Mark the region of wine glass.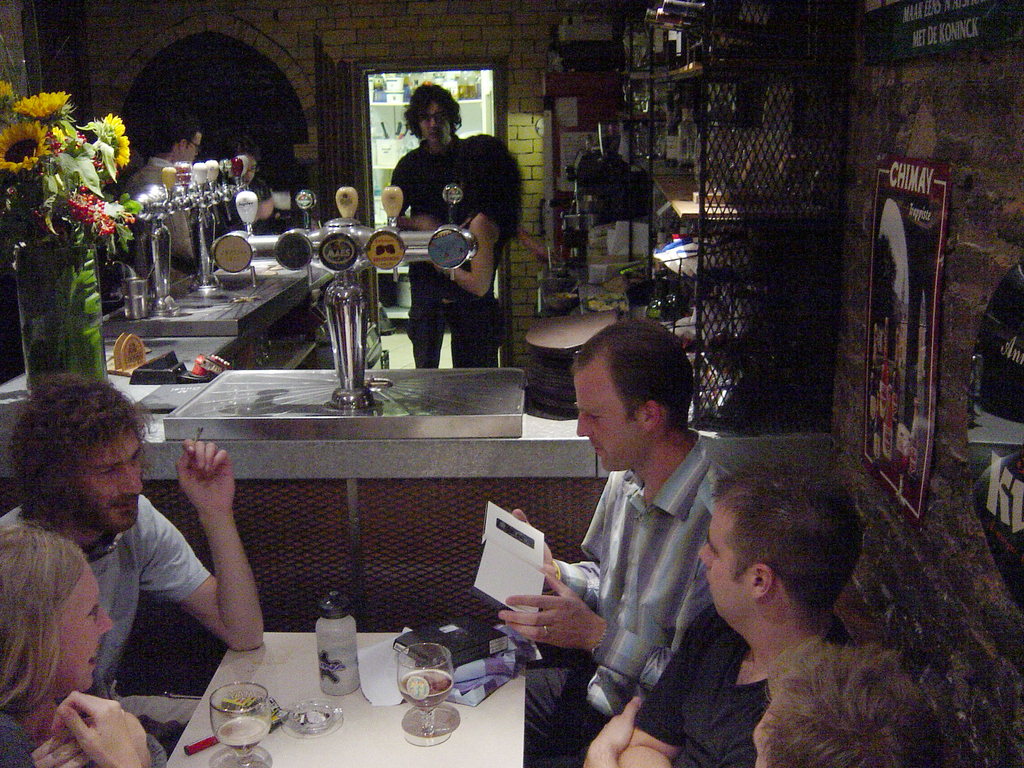
Region: x1=210, y1=681, x2=273, y2=767.
